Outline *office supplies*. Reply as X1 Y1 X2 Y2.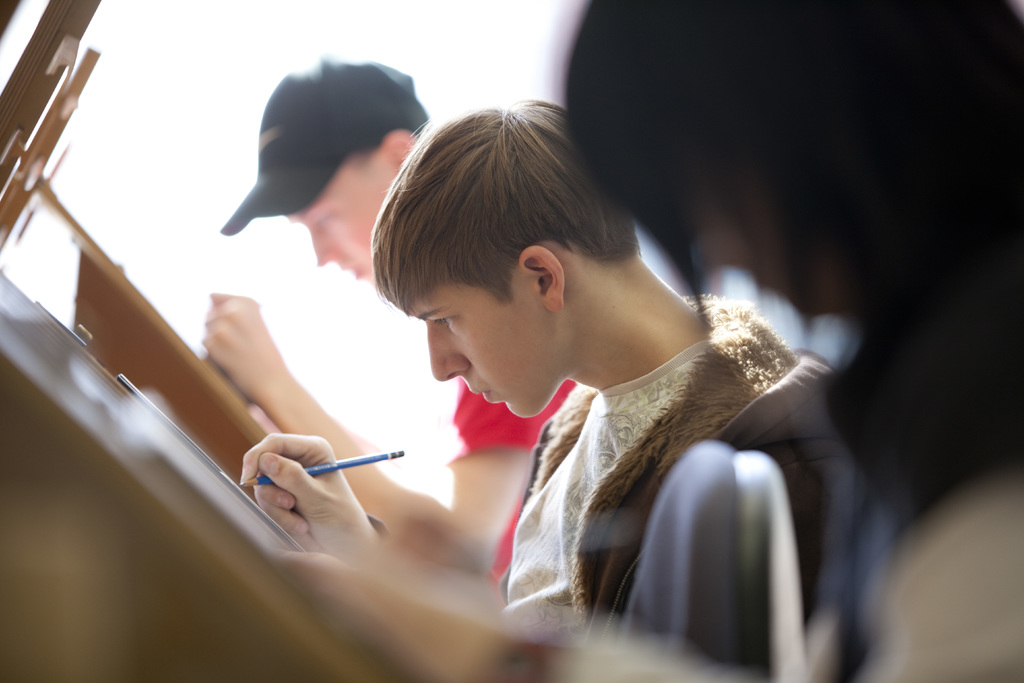
0 252 428 682.
